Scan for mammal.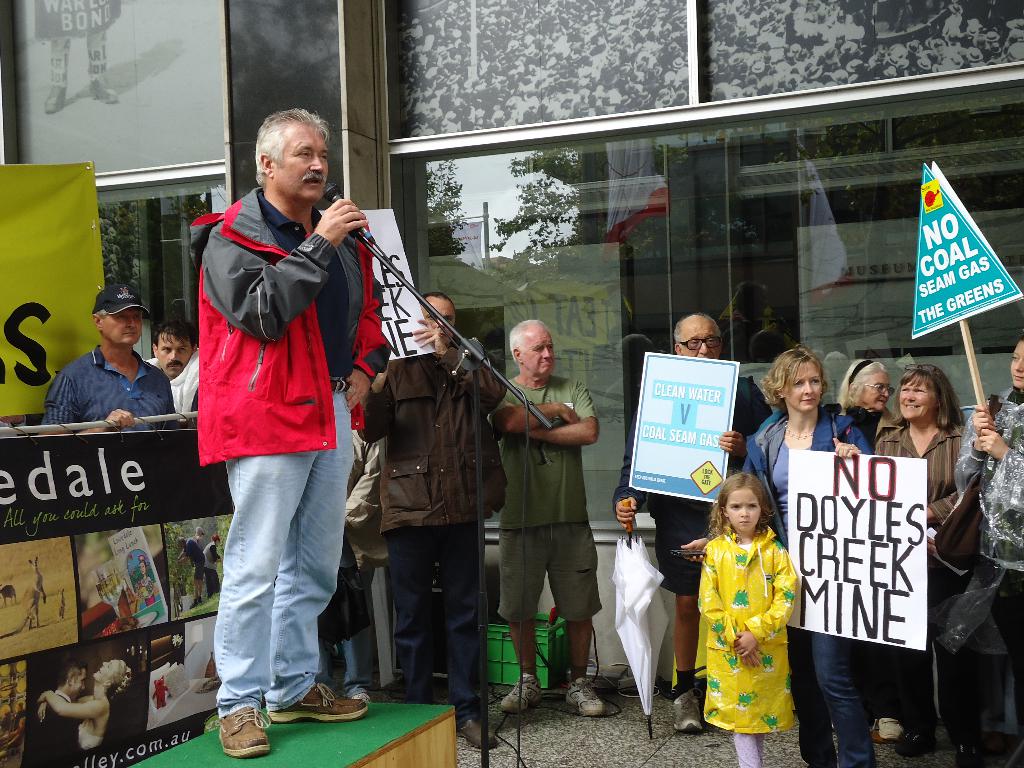
Scan result: Rect(30, 659, 129, 749).
